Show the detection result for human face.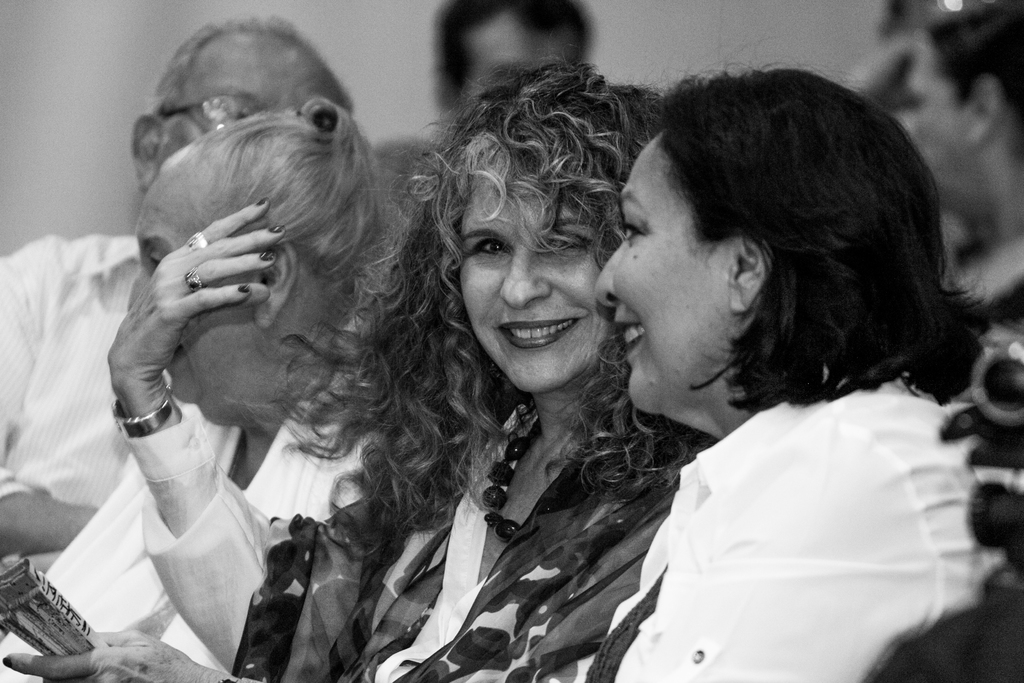
<region>908, 42, 961, 202</region>.
